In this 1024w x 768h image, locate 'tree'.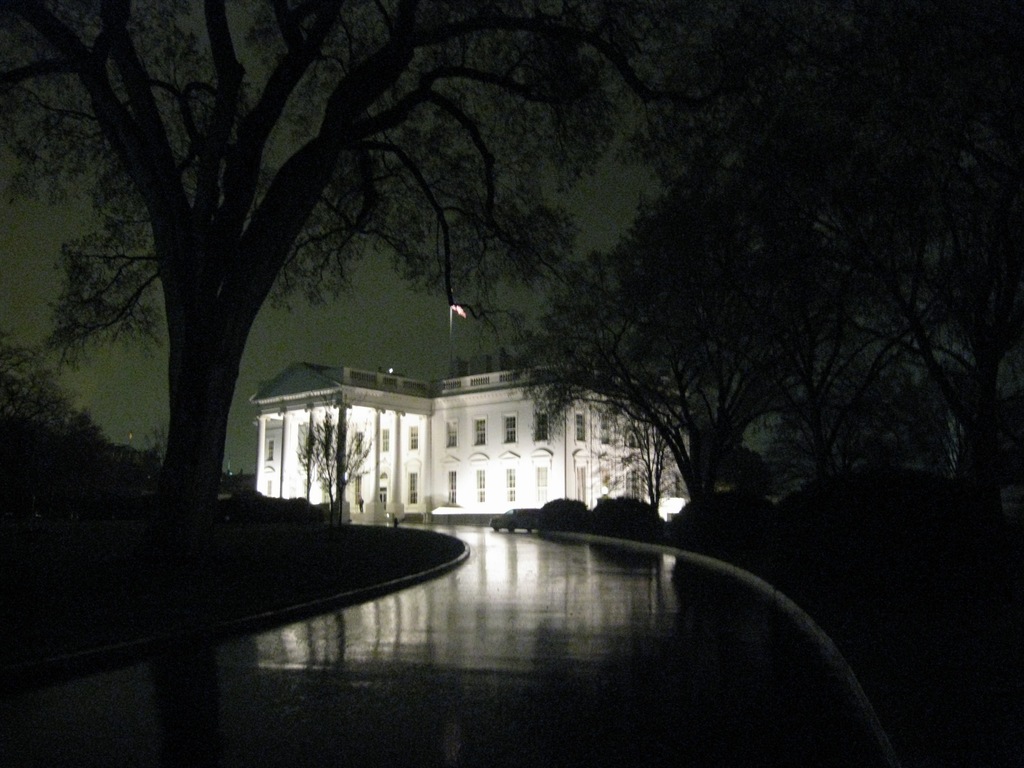
Bounding box: {"left": 33, "top": 0, "right": 481, "bottom": 563}.
